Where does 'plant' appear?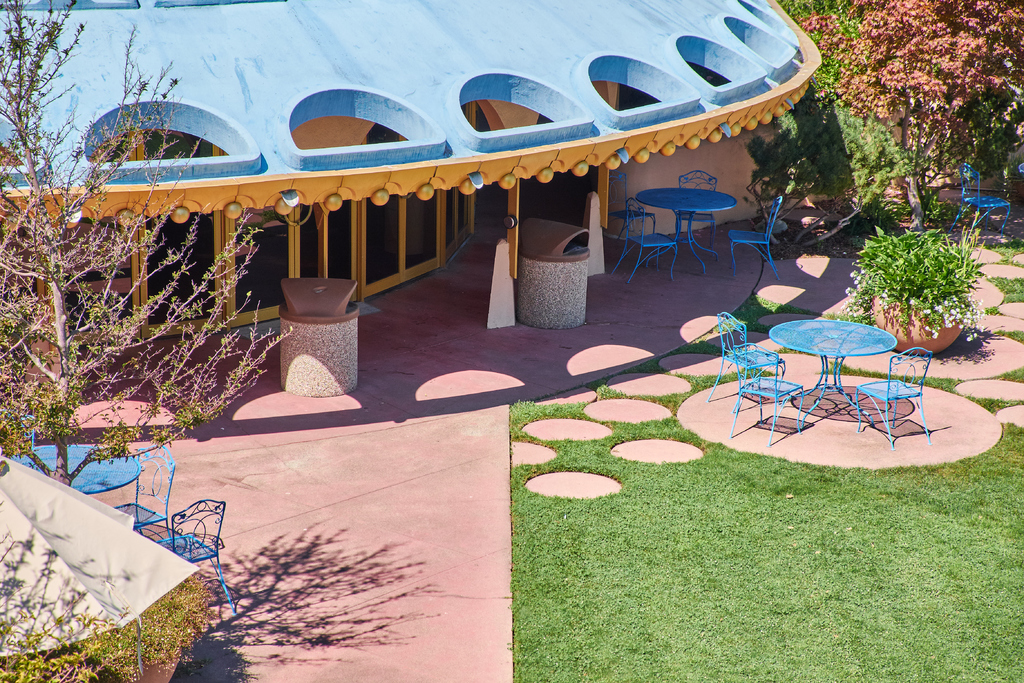
Appears at select_region(963, 392, 1023, 417).
